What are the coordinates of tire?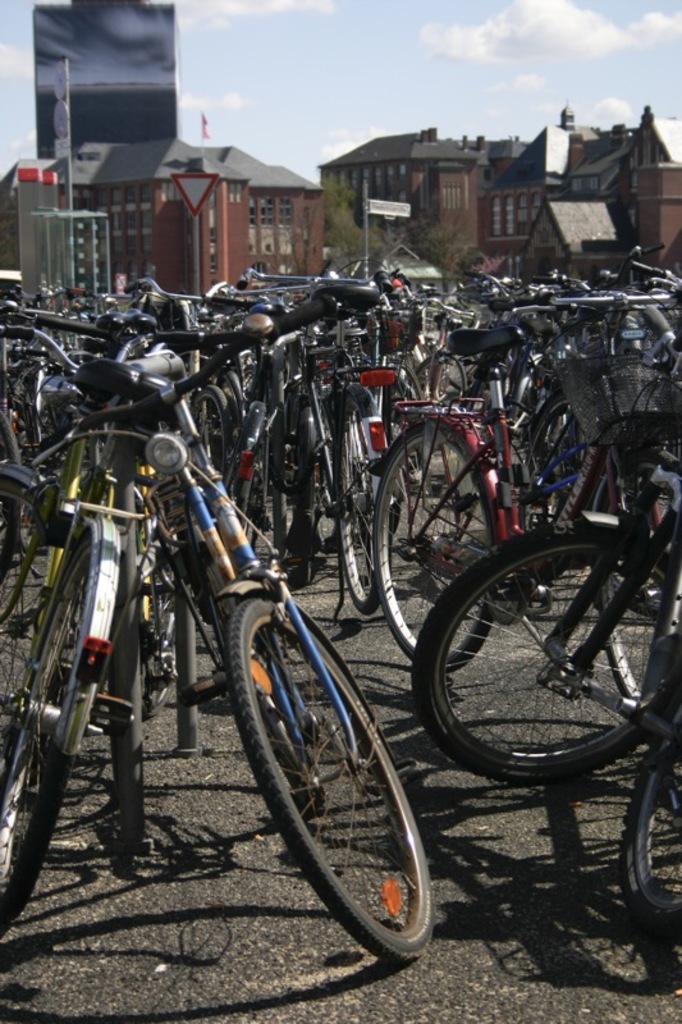
crop(339, 399, 393, 612).
